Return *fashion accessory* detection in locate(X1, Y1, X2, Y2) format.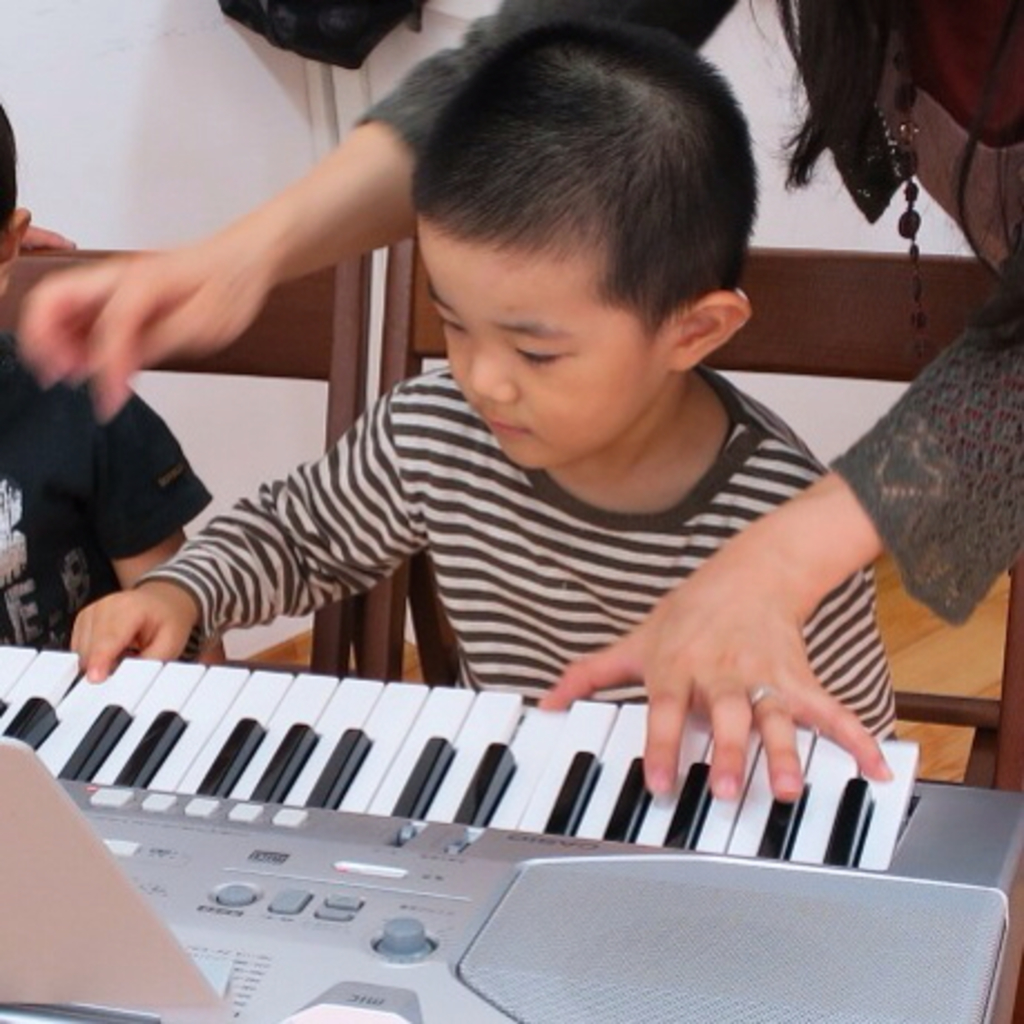
locate(750, 685, 779, 701).
